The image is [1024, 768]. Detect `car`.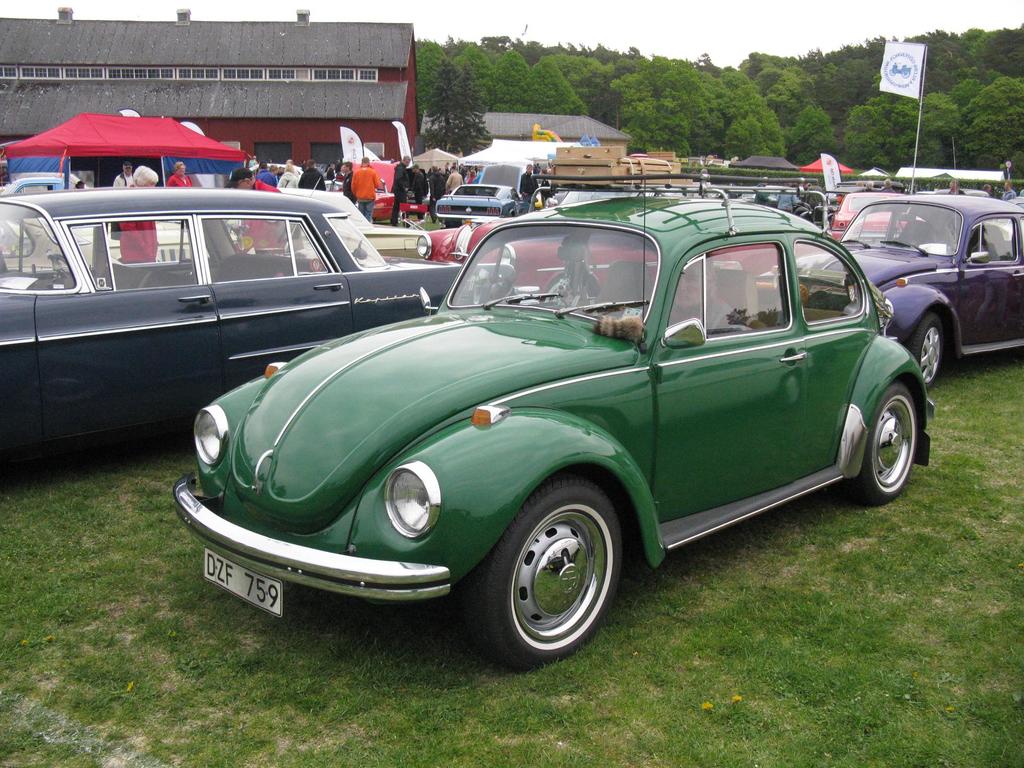
Detection: l=0, t=185, r=529, b=478.
